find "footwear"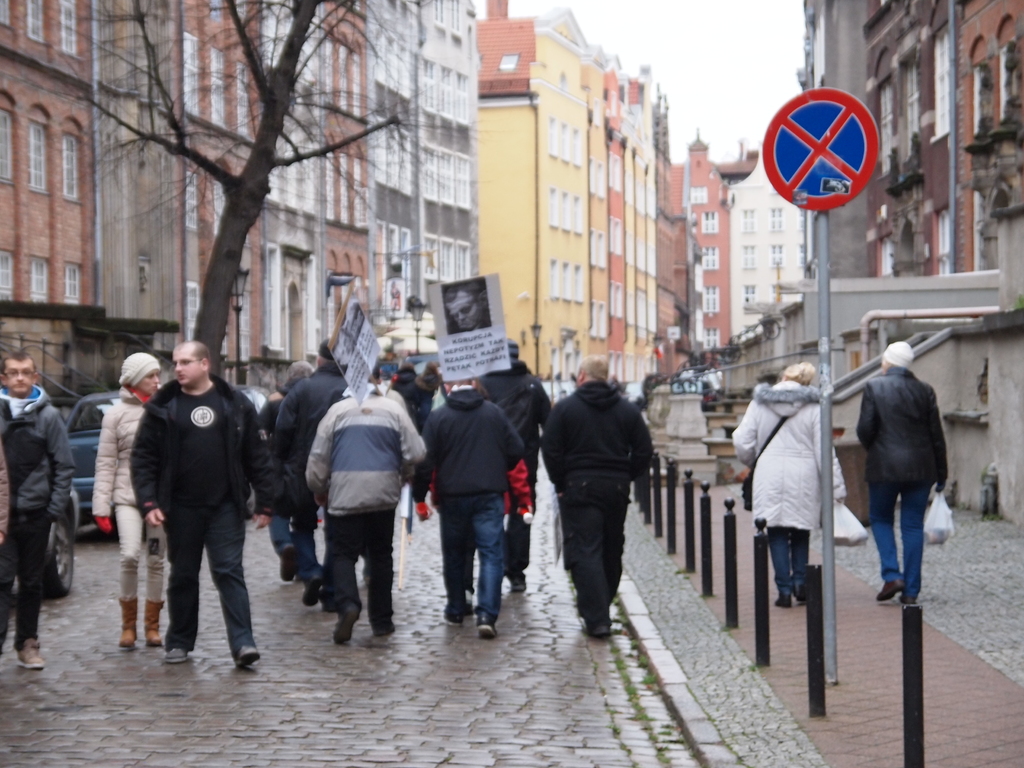
x1=167 y1=647 x2=188 y2=663
